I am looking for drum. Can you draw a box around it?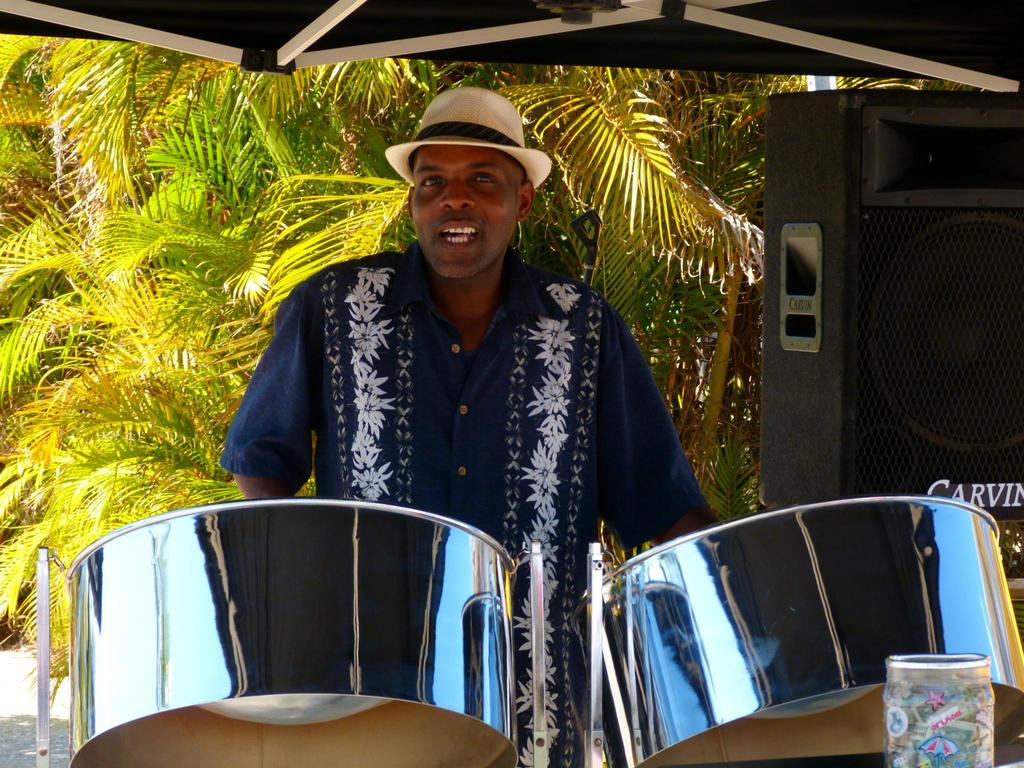
Sure, the bounding box is 70/498/520/767.
